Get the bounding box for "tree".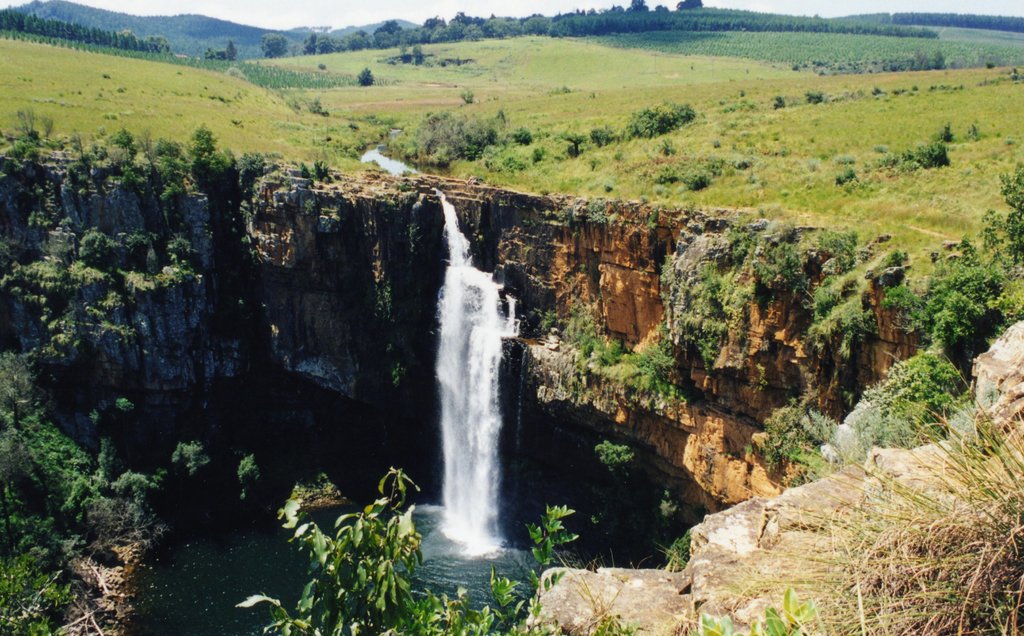
305:31:316:53.
